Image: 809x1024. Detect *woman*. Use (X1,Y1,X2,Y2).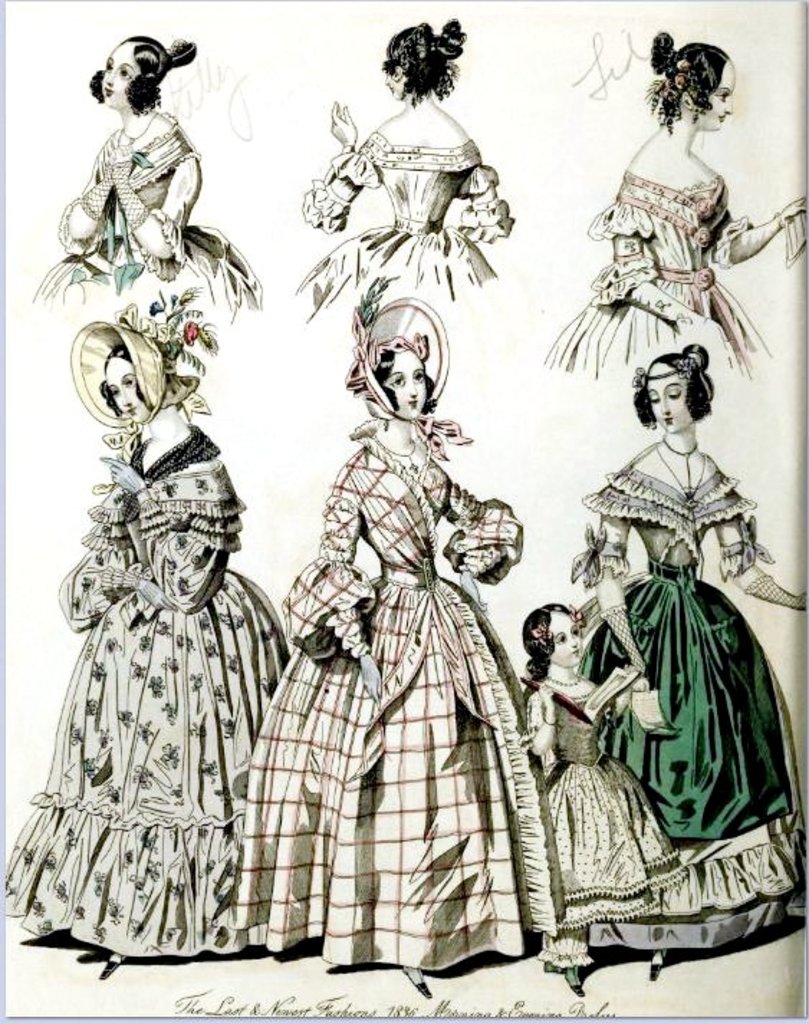
(542,33,808,389).
